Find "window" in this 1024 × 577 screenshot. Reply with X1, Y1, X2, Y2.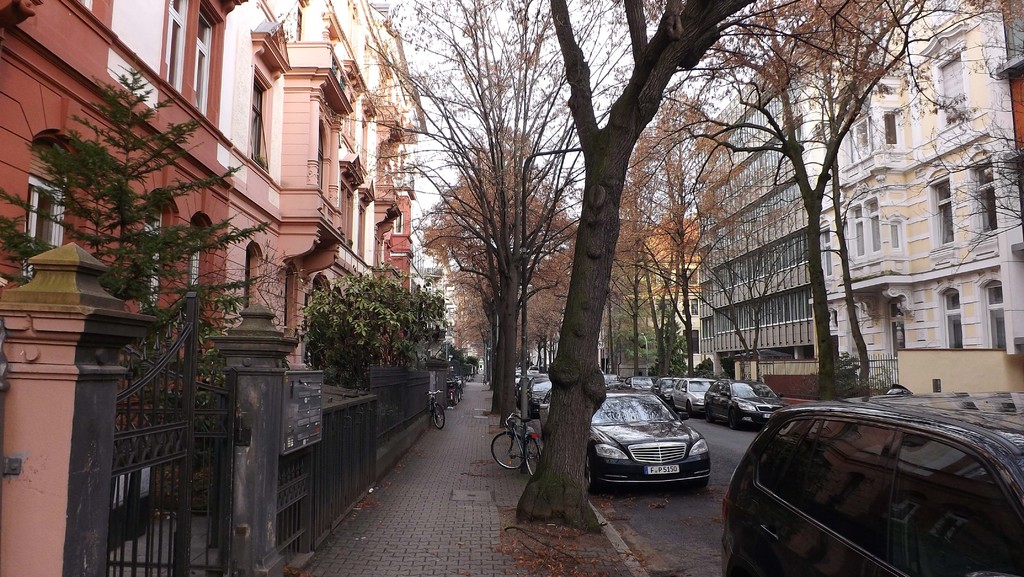
250, 63, 268, 179.
